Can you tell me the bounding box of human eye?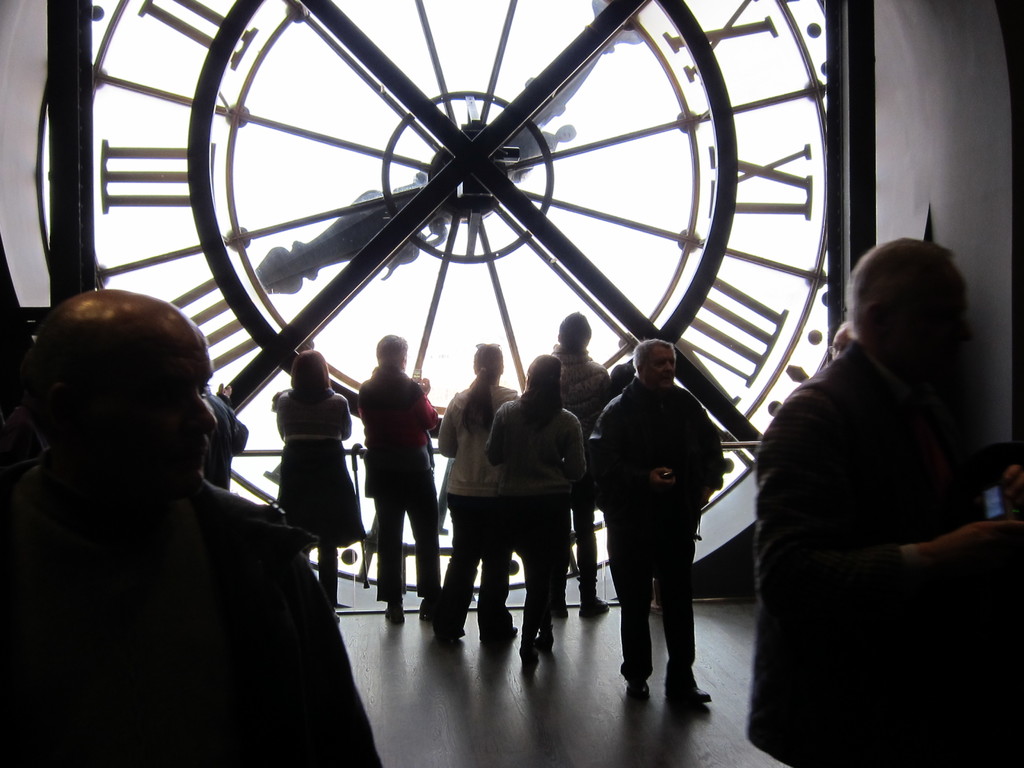
x1=196, y1=380, x2=209, y2=397.
